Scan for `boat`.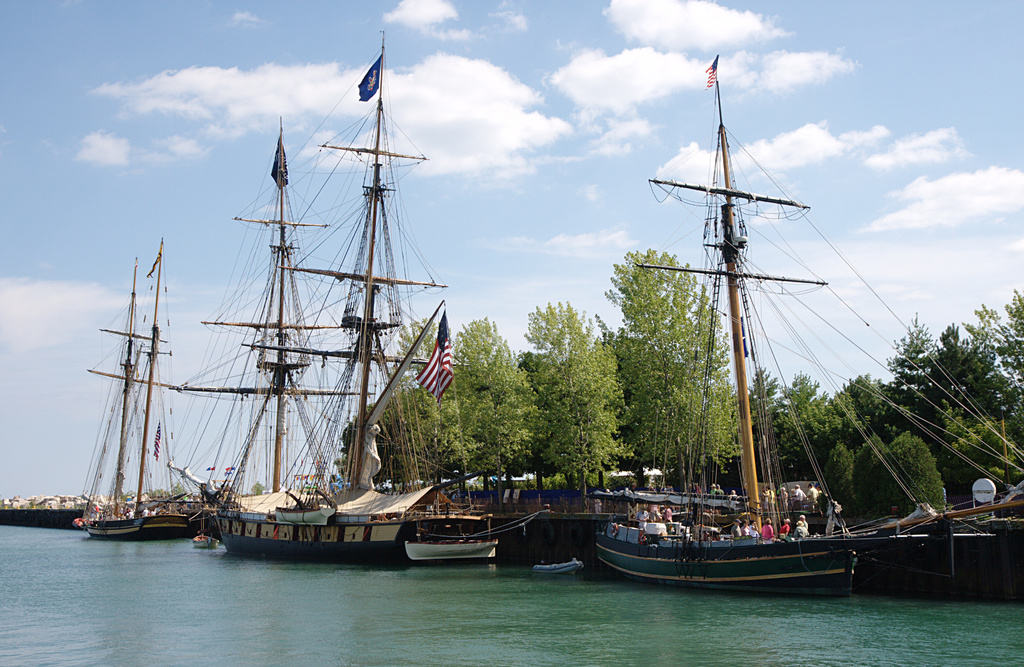
Scan result: select_region(166, 106, 378, 540).
